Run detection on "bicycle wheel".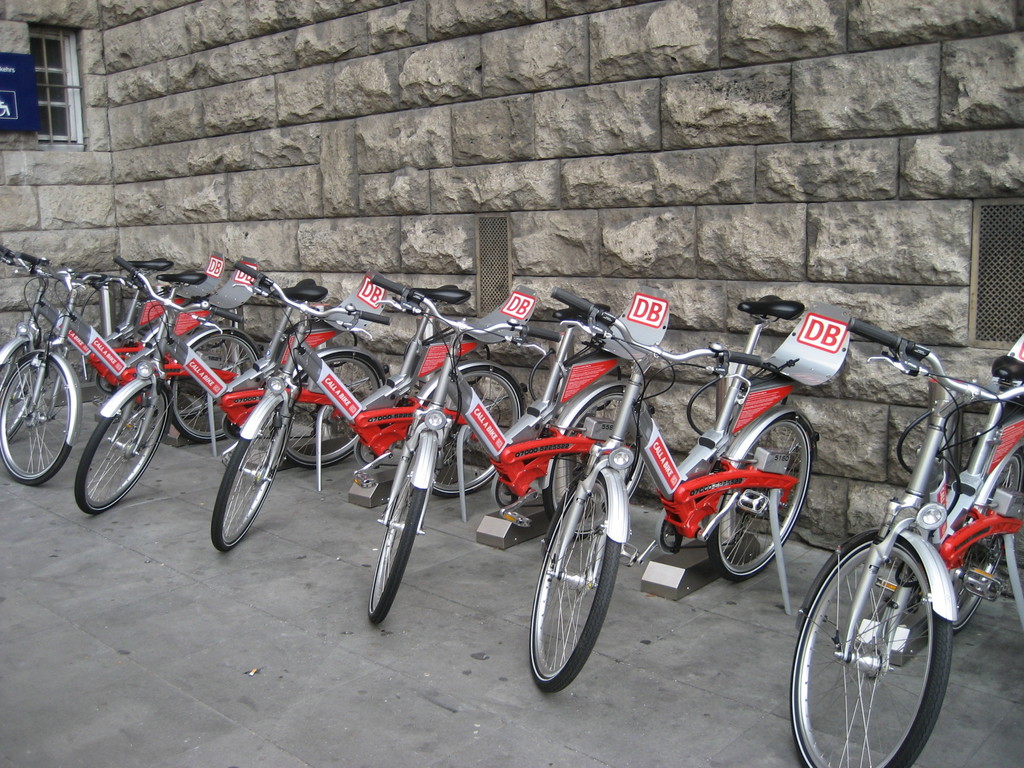
Result: locate(955, 454, 1023, 630).
